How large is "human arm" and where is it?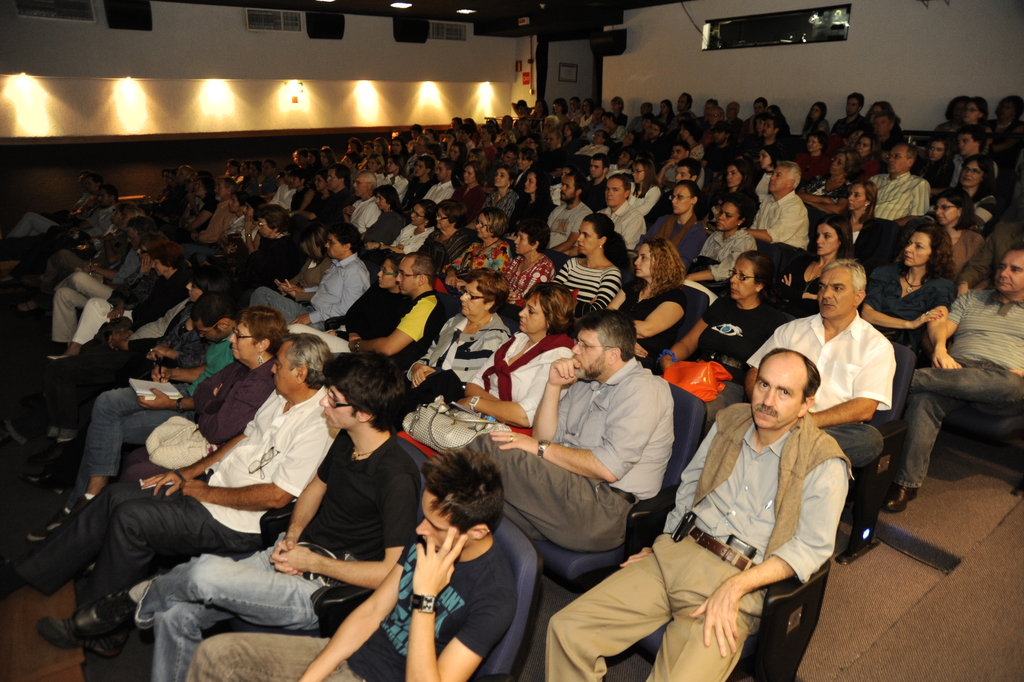
Bounding box: (105, 296, 126, 321).
